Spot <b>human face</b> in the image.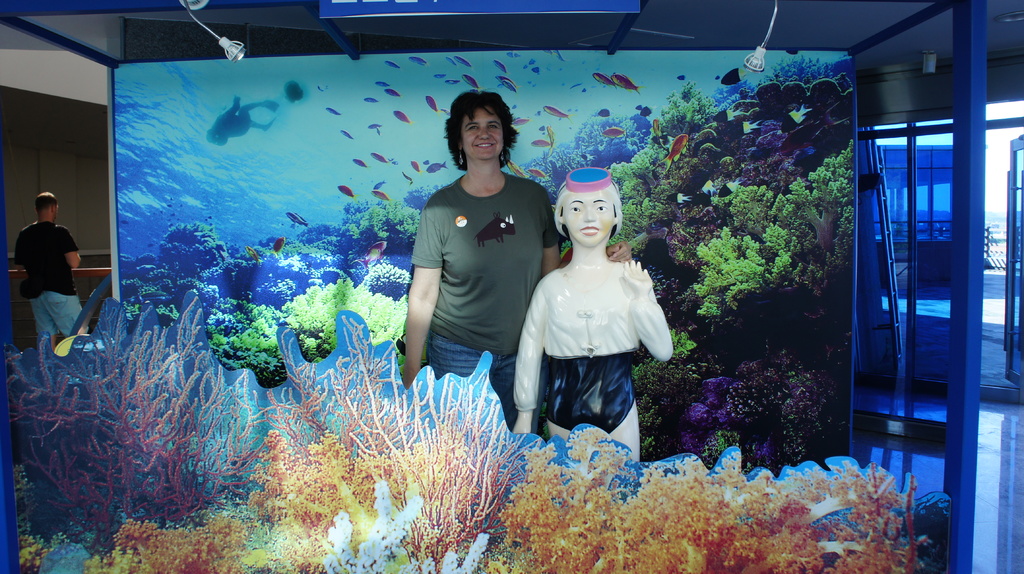
<b>human face</b> found at BBox(562, 187, 613, 246).
